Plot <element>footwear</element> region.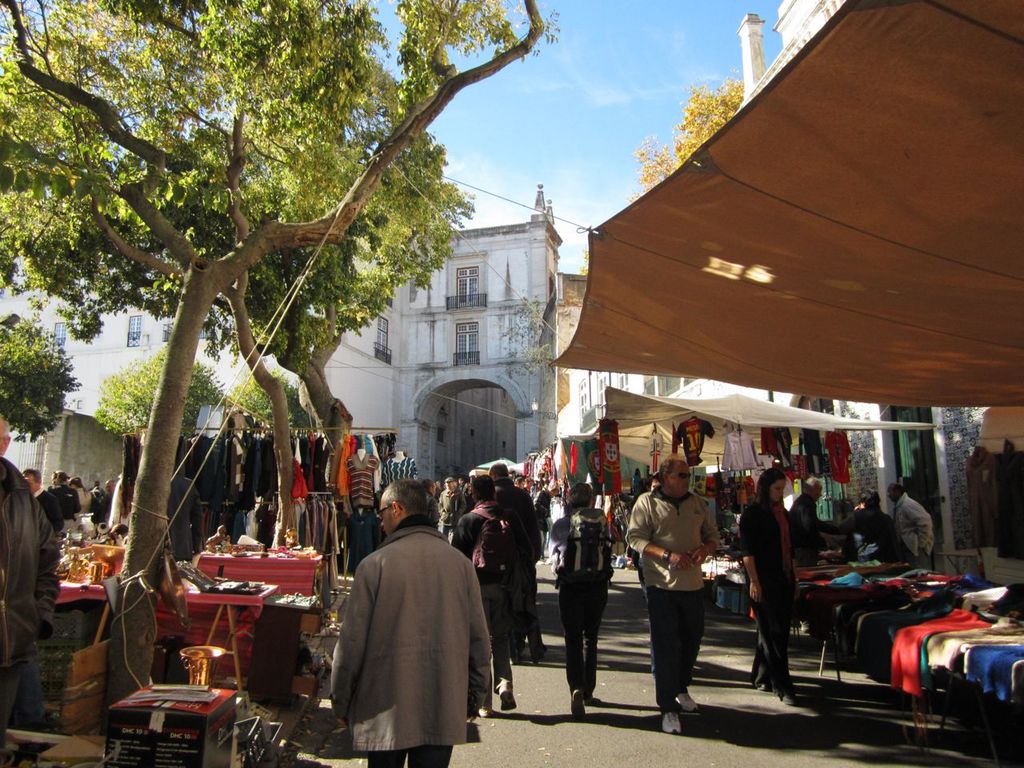
Plotted at (left=474, top=706, right=493, bottom=714).
